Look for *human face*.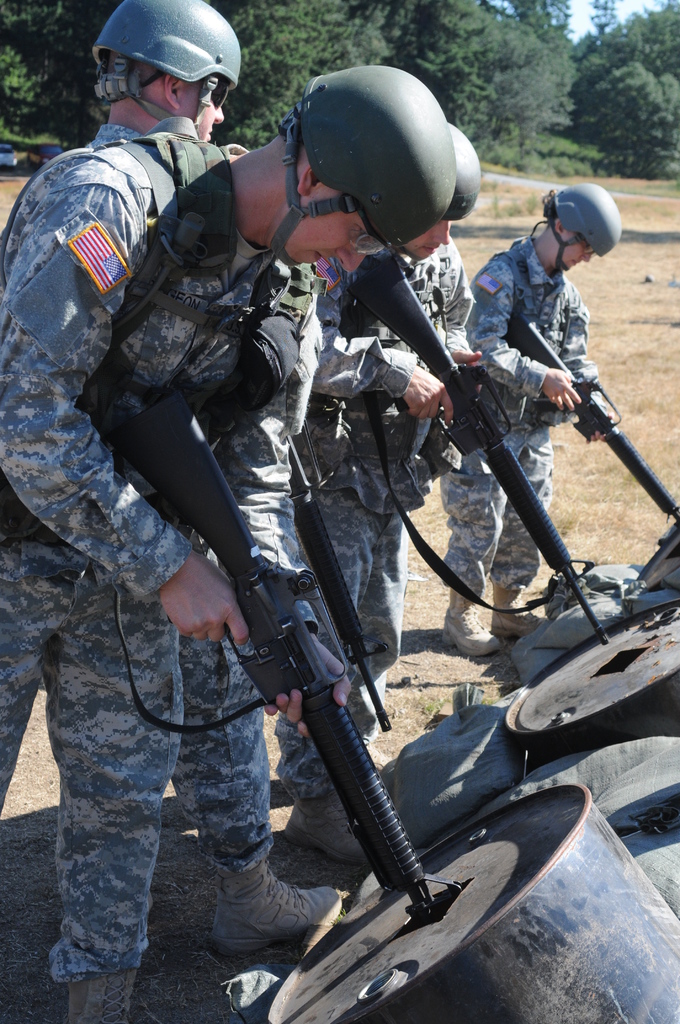
Found: <bbox>406, 219, 453, 259</bbox>.
